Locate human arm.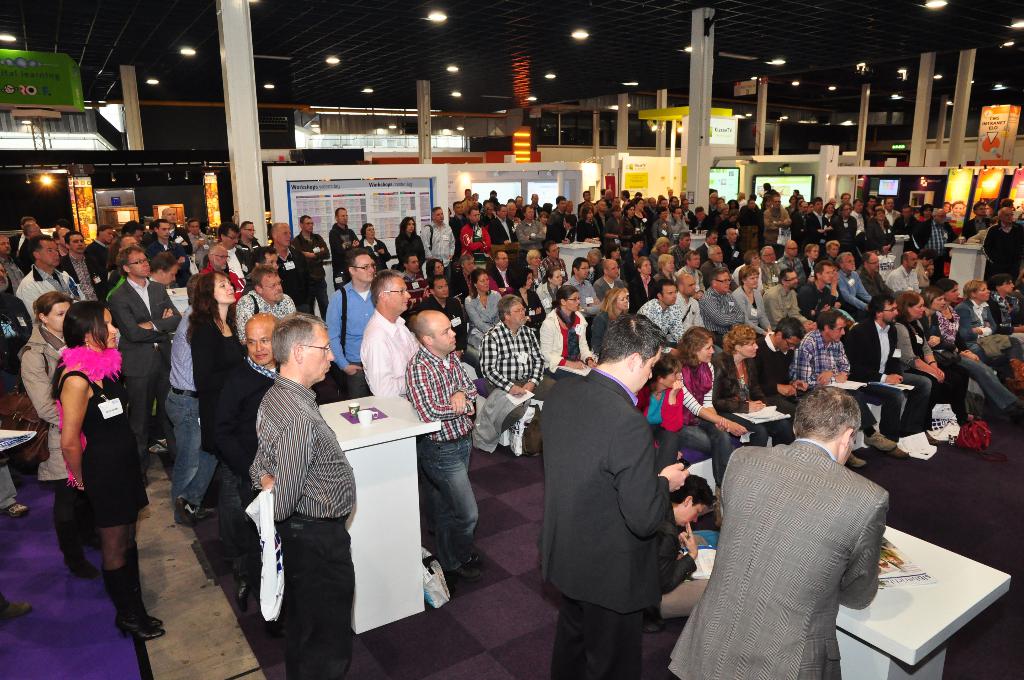
Bounding box: l=301, t=231, r=333, b=262.
